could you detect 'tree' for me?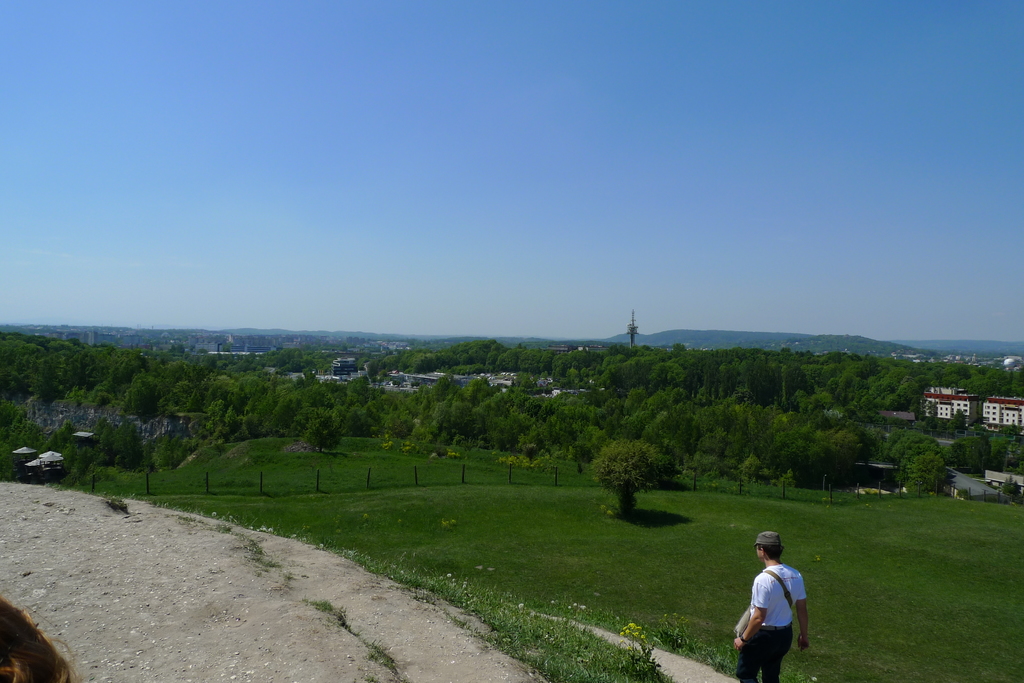
Detection result: pyautogui.locateOnScreen(787, 364, 810, 408).
